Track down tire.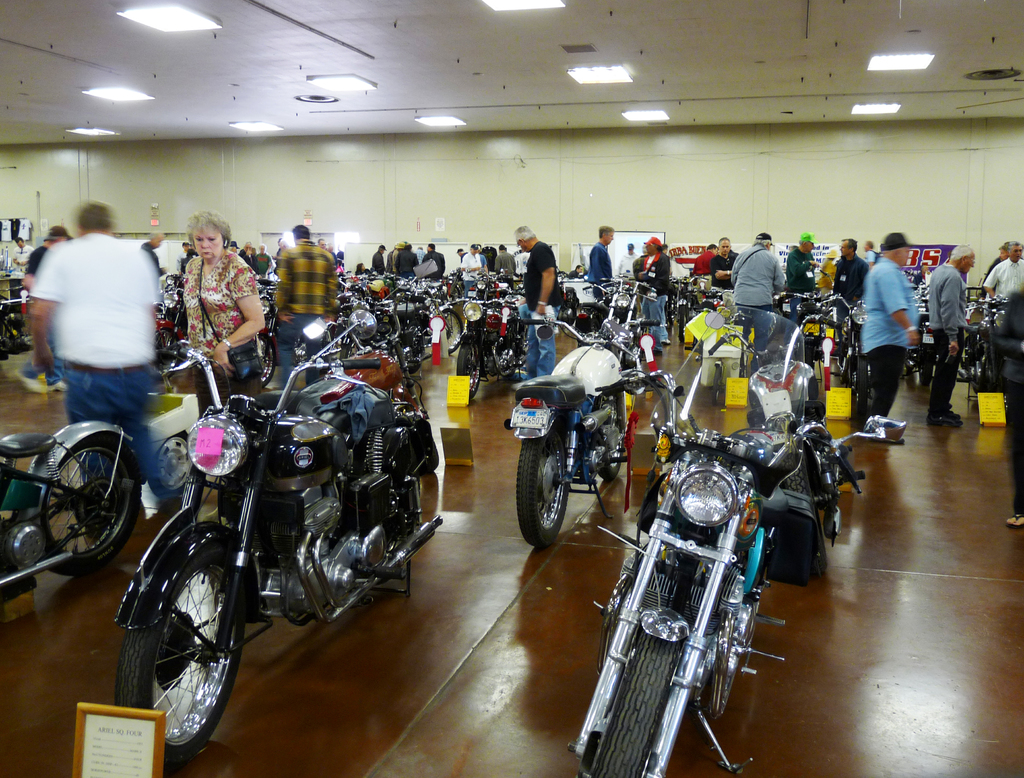
Tracked to 589,392,625,480.
